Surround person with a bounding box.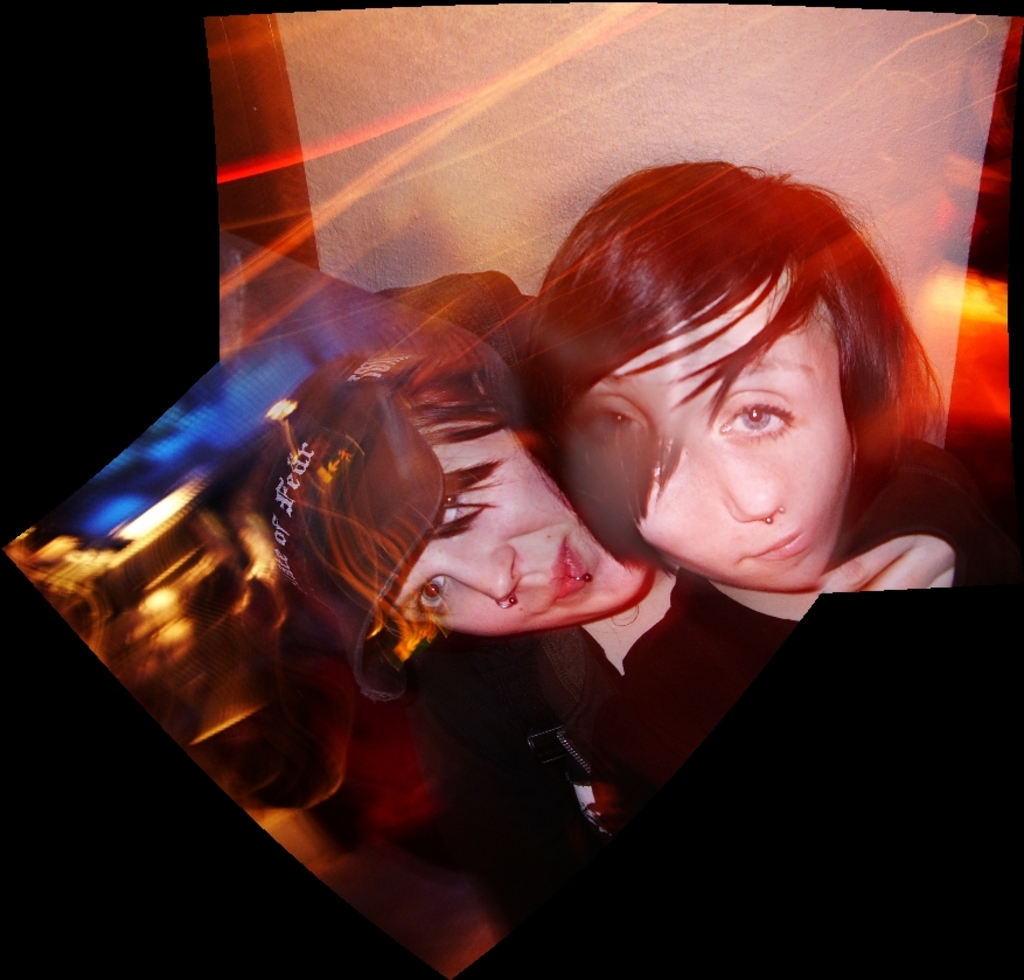
region(281, 218, 943, 863).
